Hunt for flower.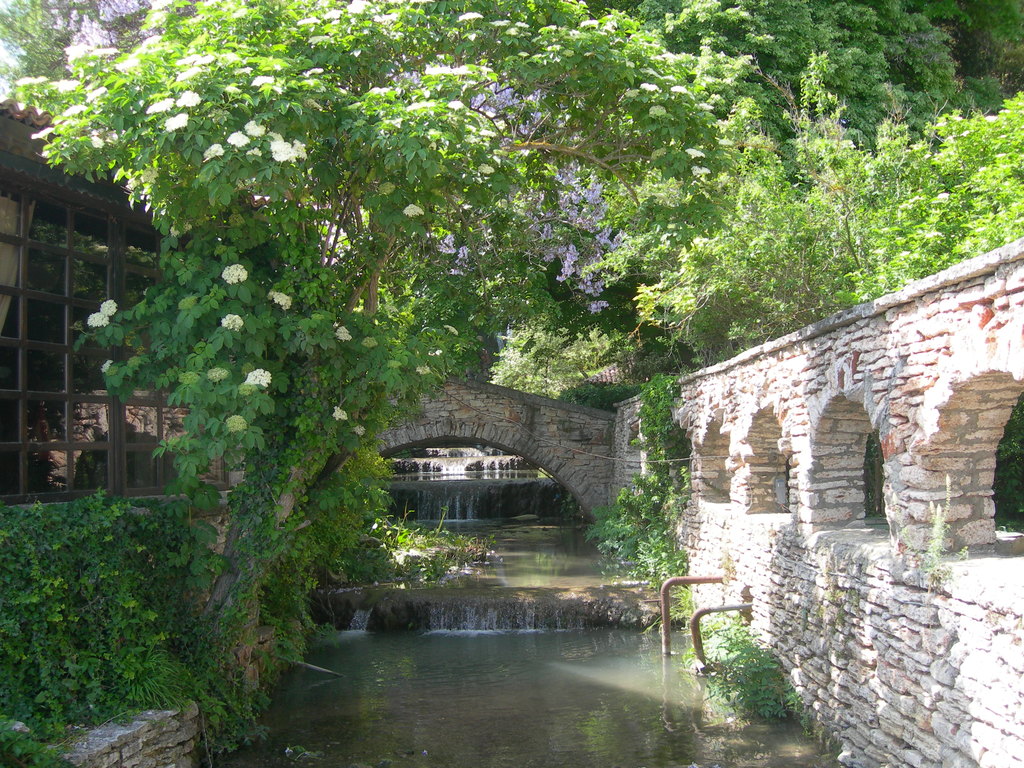
Hunted down at [left=353, top=428, right=365, bottom=440].
